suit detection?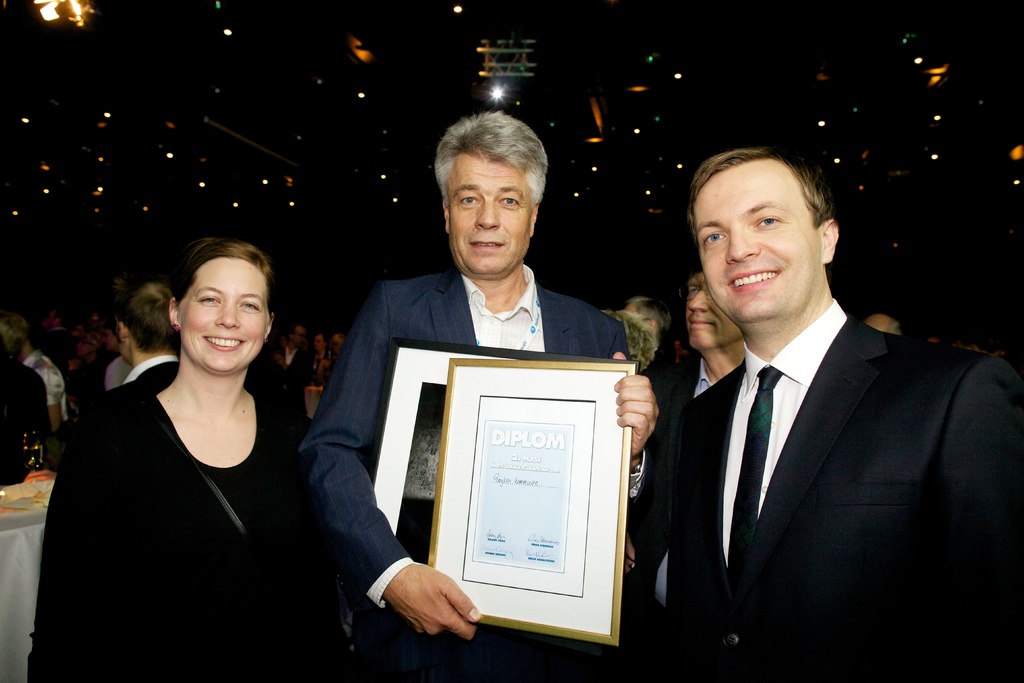
<bbox>662, 355, 715, 405</bbox>
